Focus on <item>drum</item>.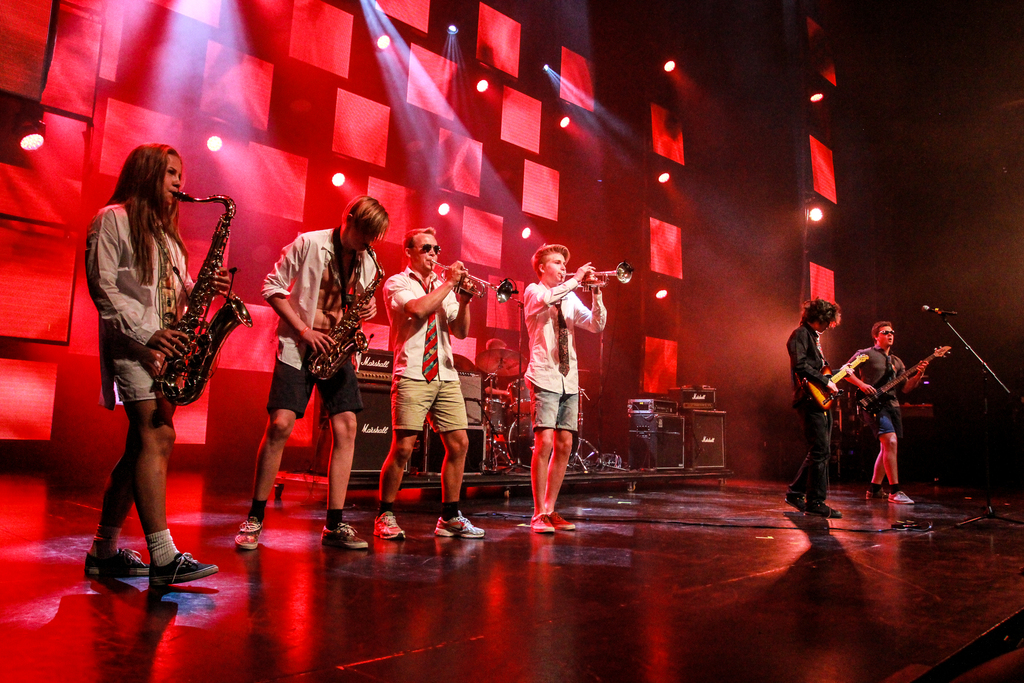
Focused at 508, 379, 532, 417.
